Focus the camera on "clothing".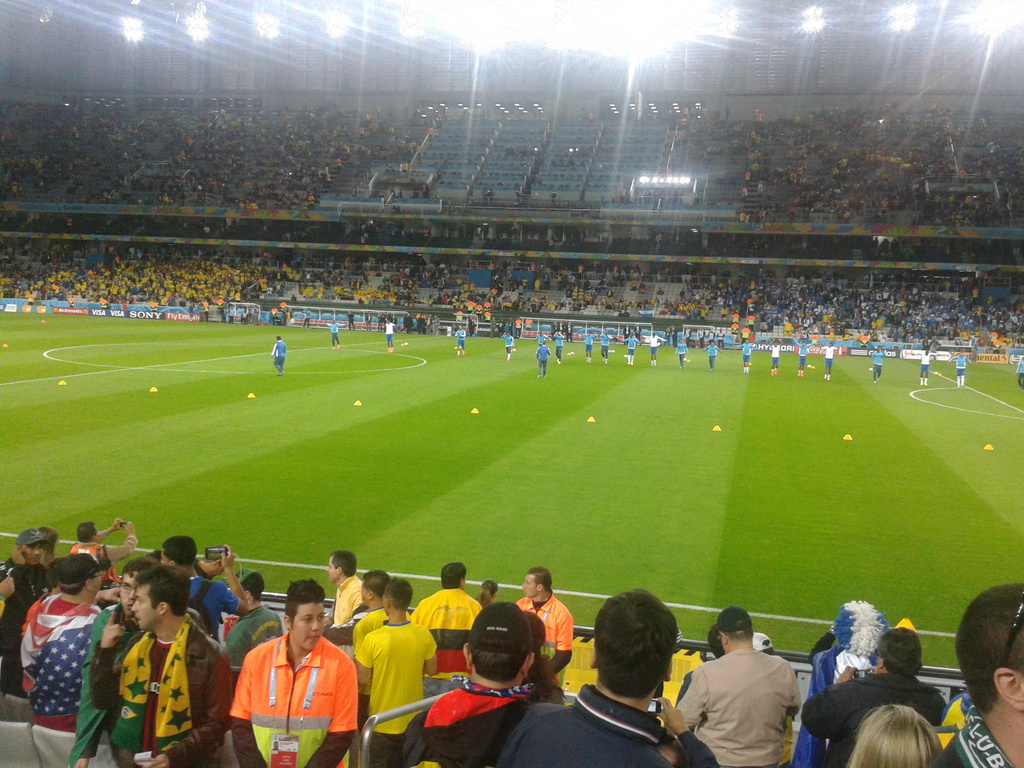
Focus region: [456, 327, 465, 350].
